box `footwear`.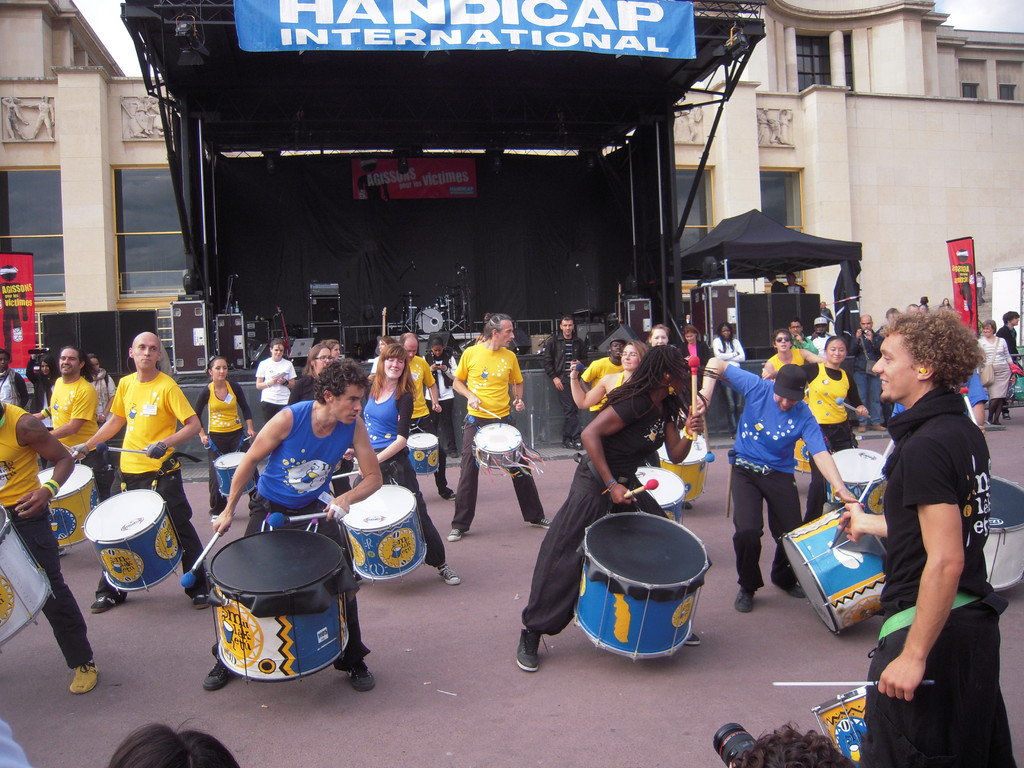
bbox=[439, 563, 461, 586].
